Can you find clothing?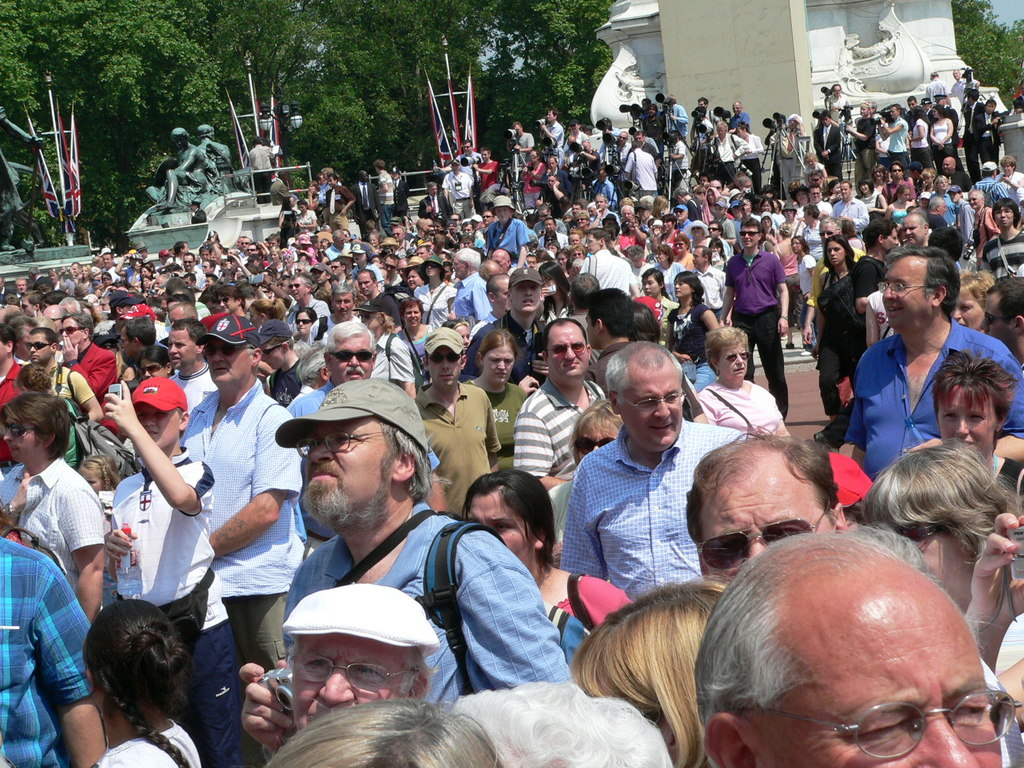
Yes, bounding box: {"x1": 1, "y1": 541, "x2": 92, "y2": 767}.
